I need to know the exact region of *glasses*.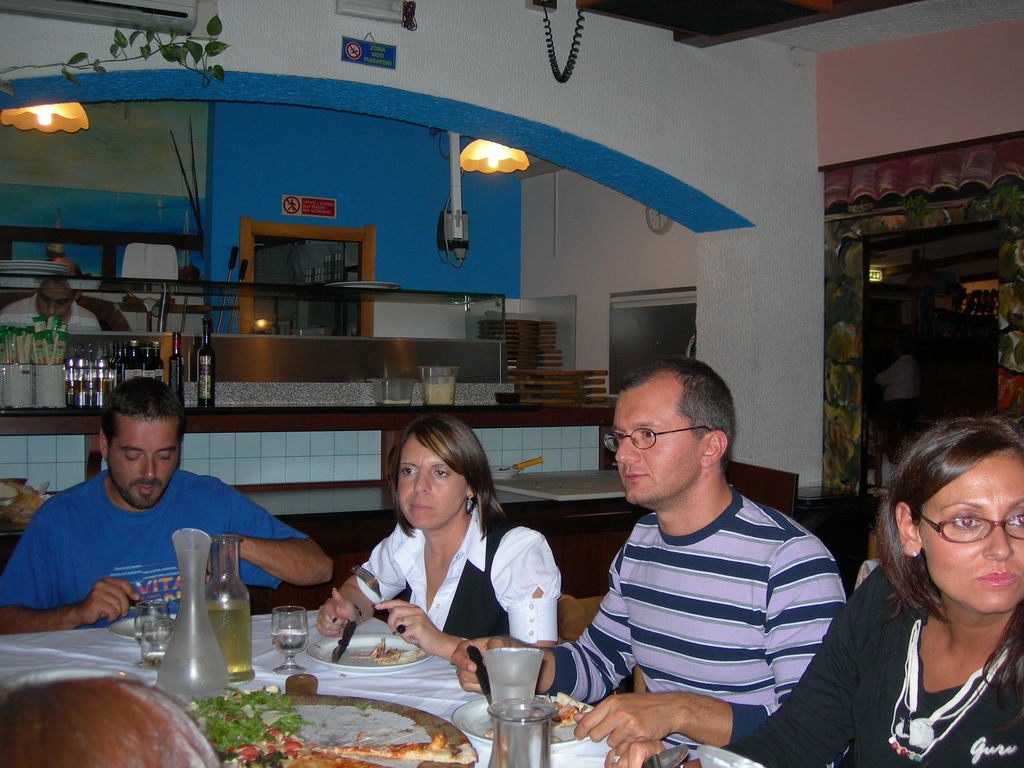
Region: rect(910, 512, 1023, 545).
